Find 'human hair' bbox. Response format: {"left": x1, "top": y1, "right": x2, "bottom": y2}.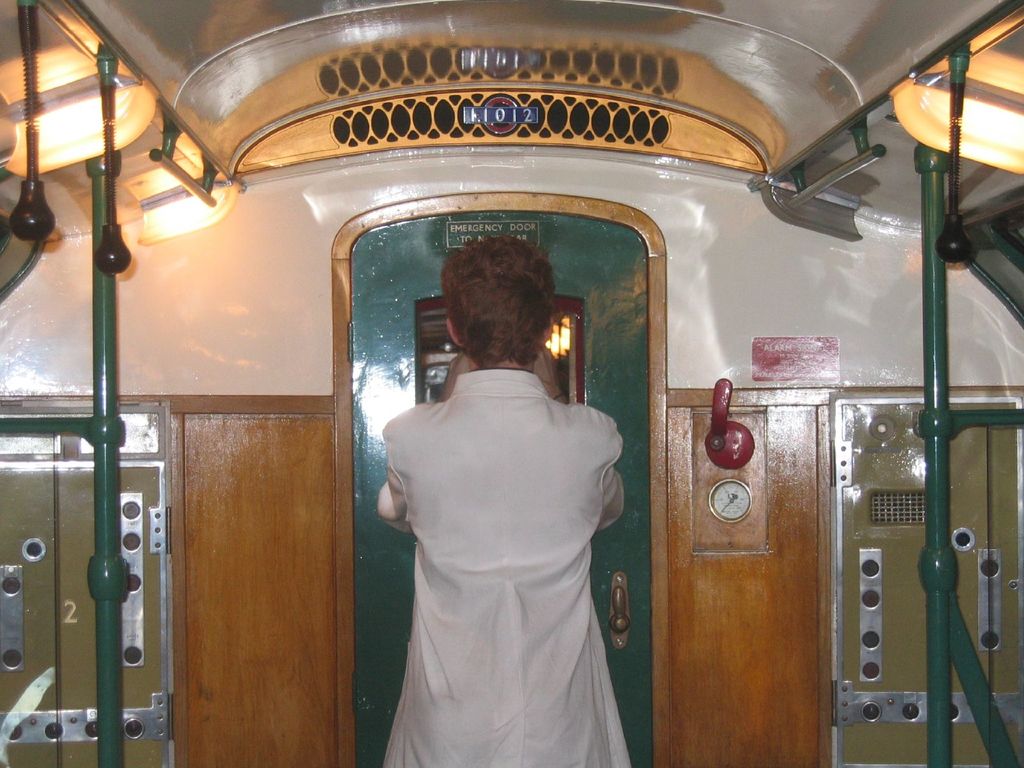
{"left": 430, "top": 230, "right": 558, "bottom": 368}.
